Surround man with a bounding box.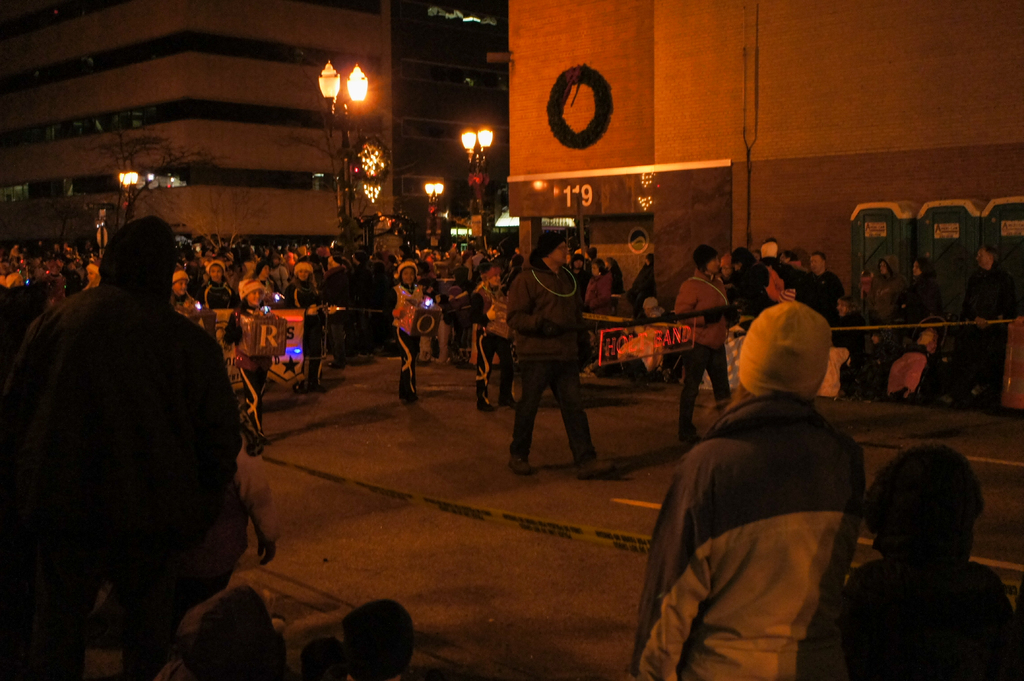
493:232:612:479.
